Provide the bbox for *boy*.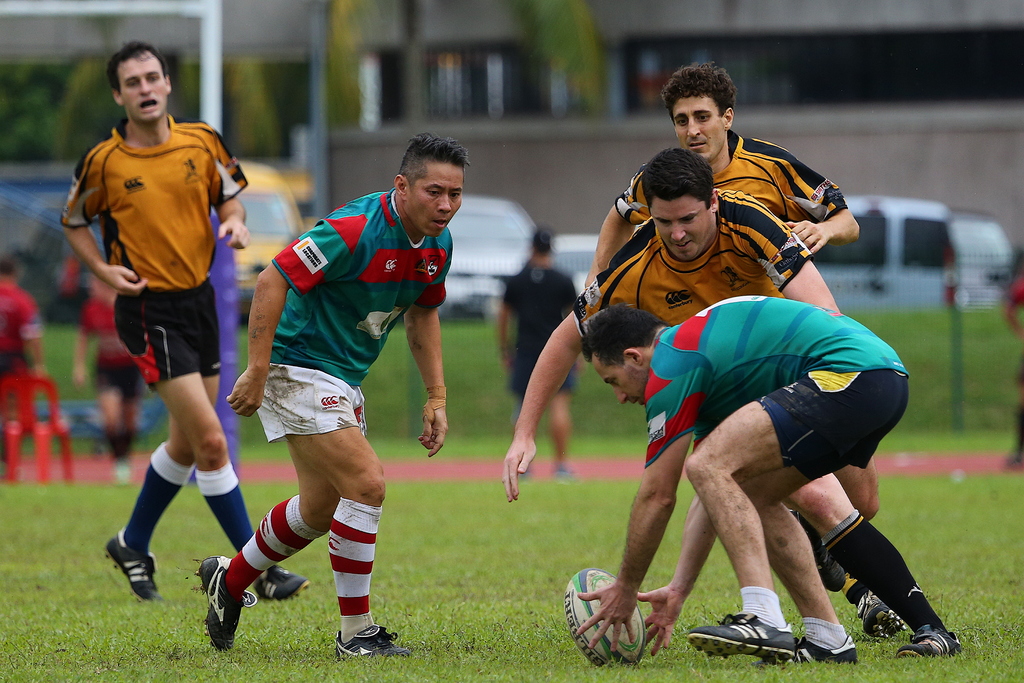
left=194, top=133, right=470, bottom=662.
